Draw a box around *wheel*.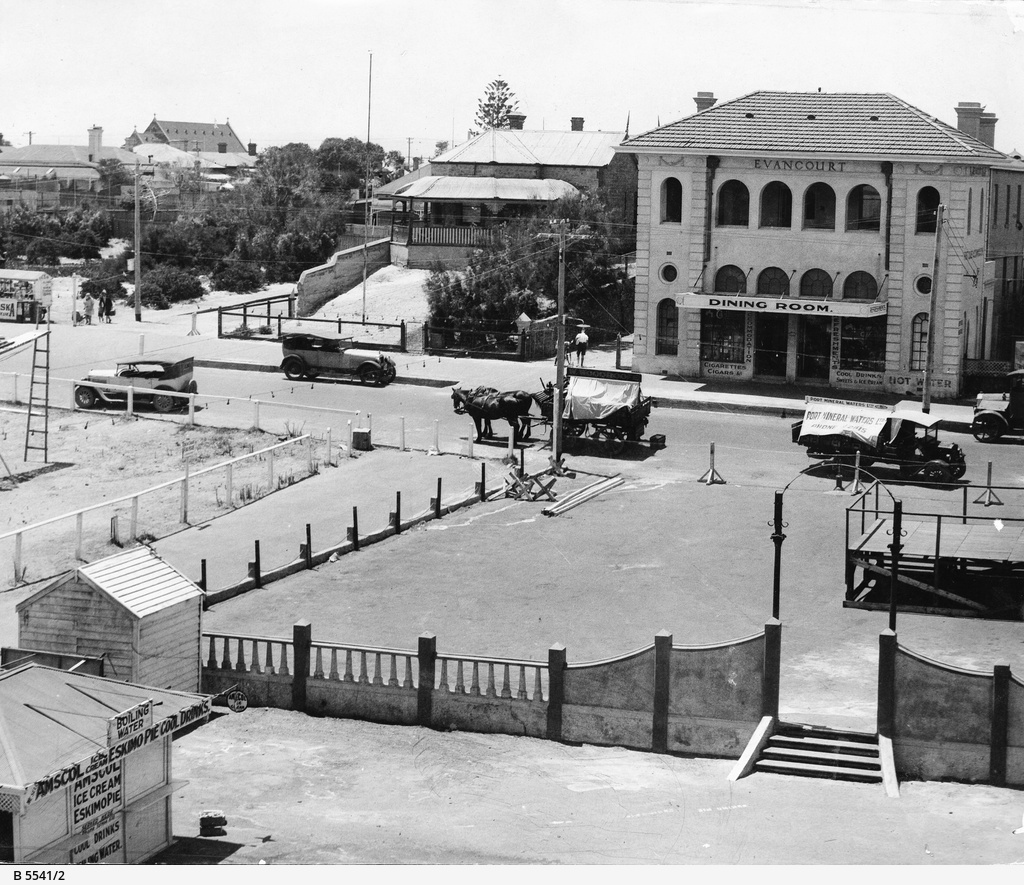
{"left": 558, "top": 419, "right": 584, "bottom": 443}.
